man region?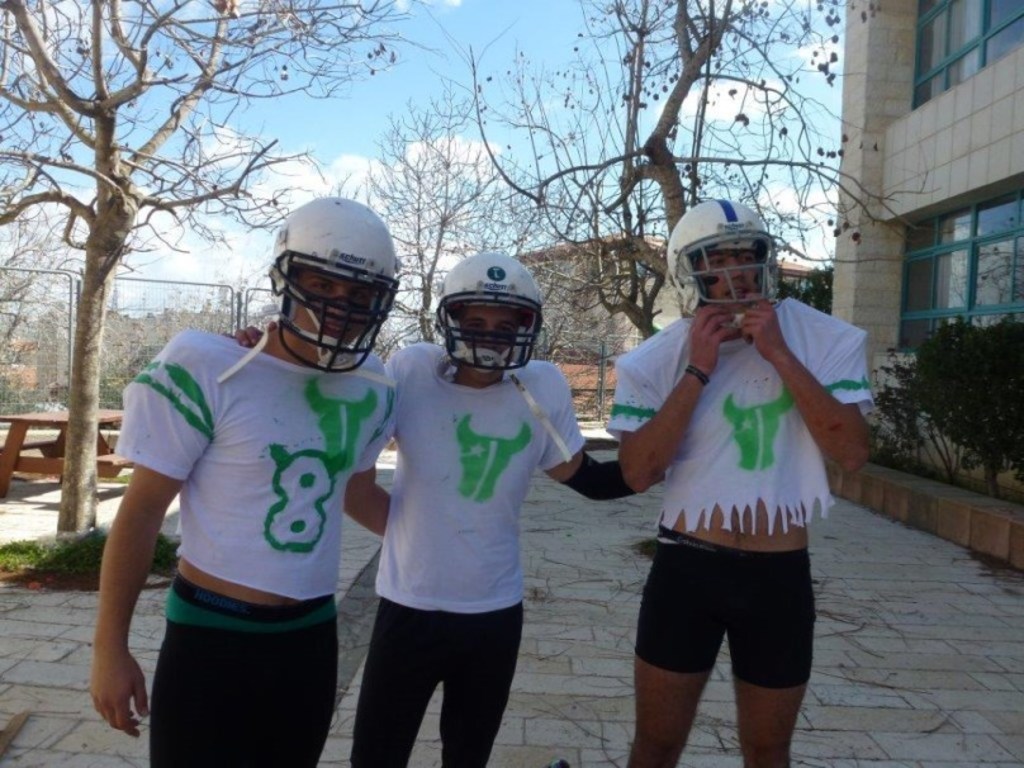
box=[237, 250, 668, 767]
